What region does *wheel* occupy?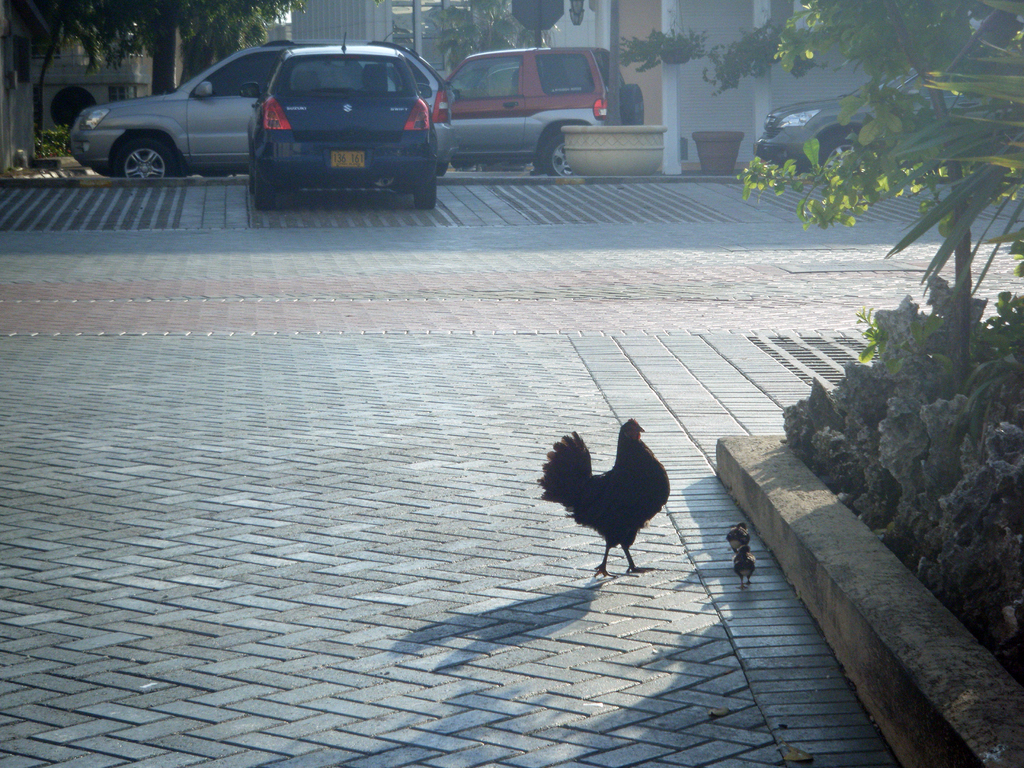
box(619, 83, 644, 123).
